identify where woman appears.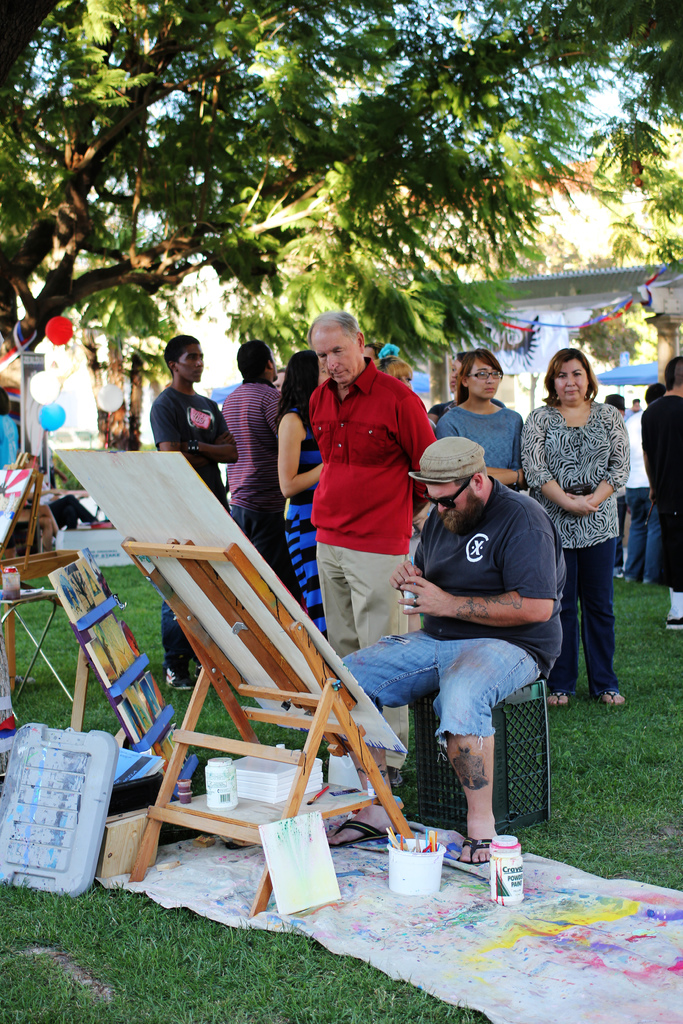
Appears at bbox=[538, 346, 625, 710].
